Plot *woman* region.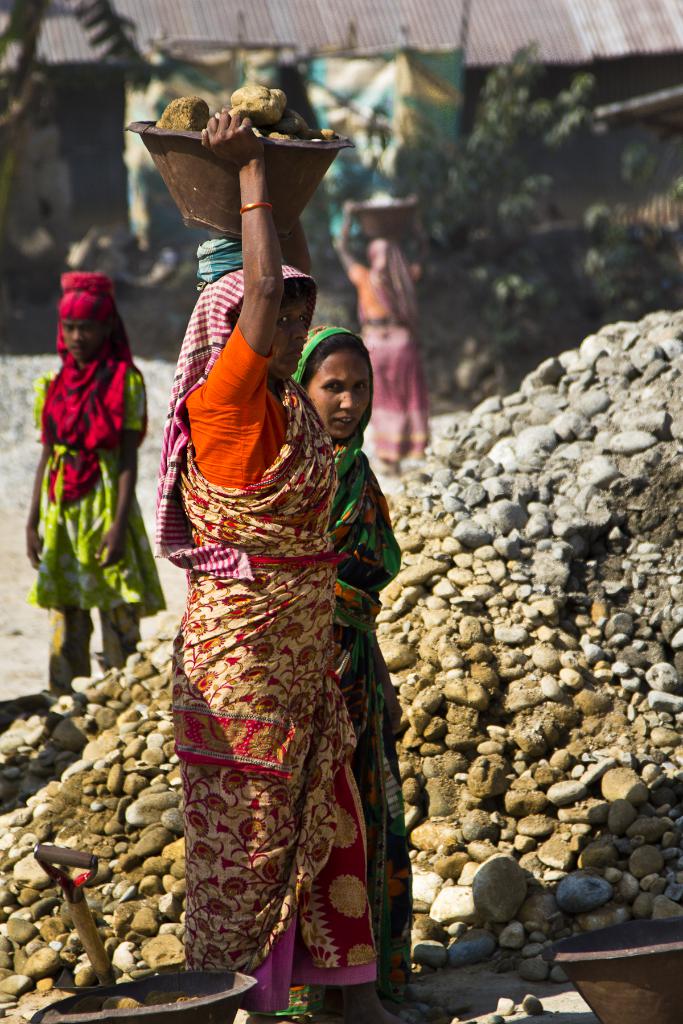
Plotted at {"left": 288, "top": 317, "right": 437, "bottom": 1023}.
